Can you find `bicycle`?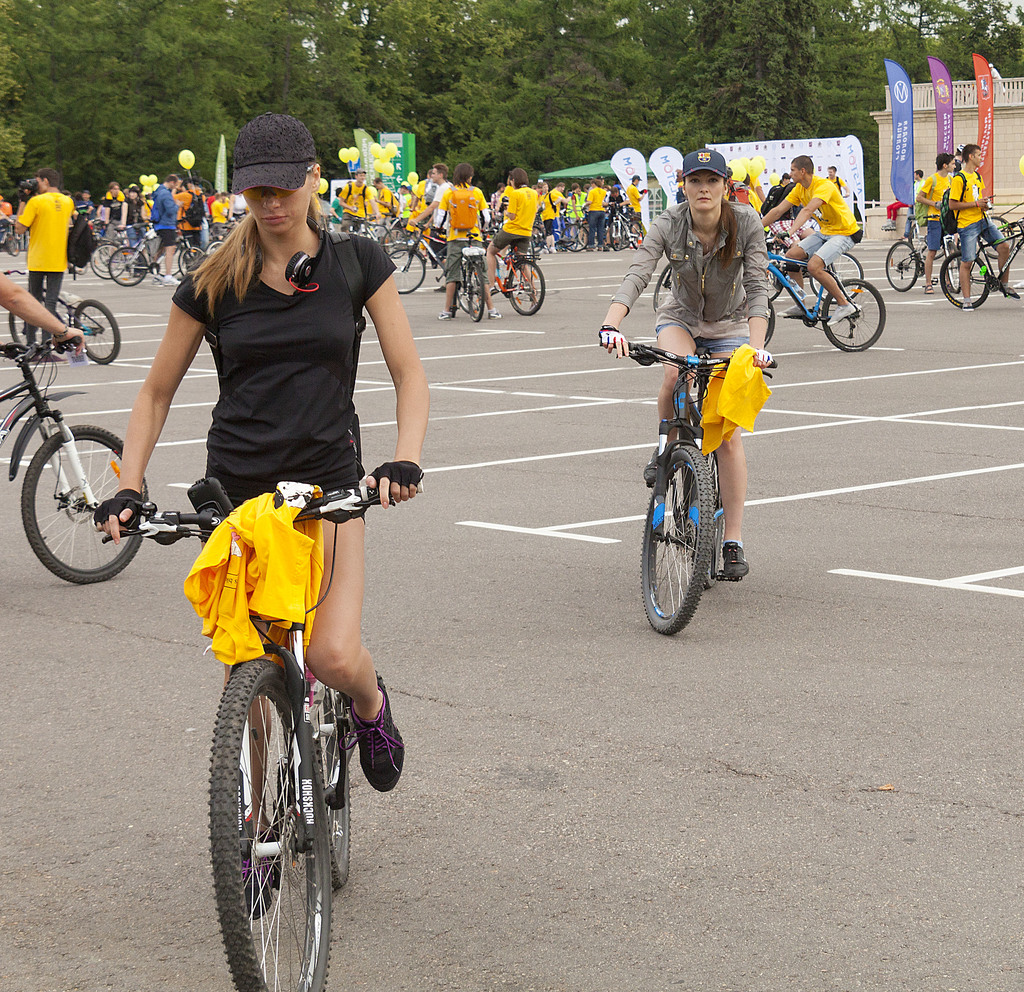
Yes, bounding box: bbox=[762, 228, 884, 353].
